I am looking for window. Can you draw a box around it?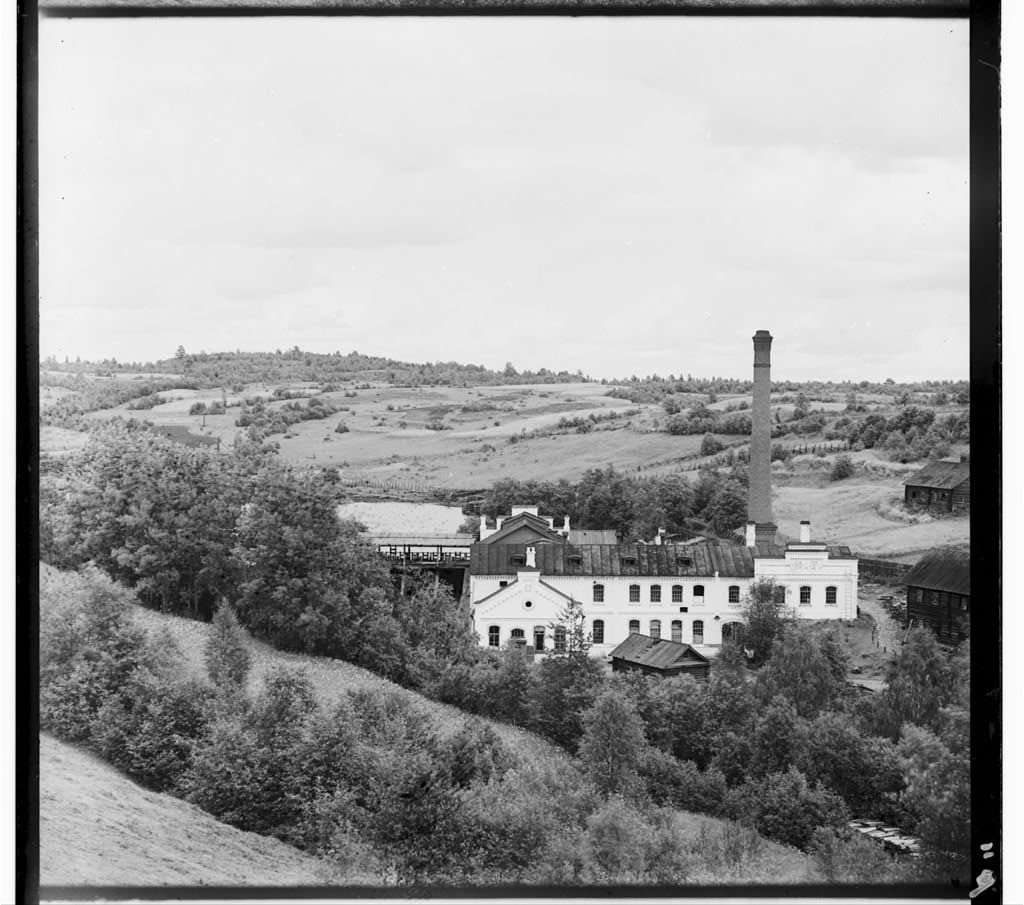
Sure, the bounding box is <region>800, 586, 812, 607</region>.
